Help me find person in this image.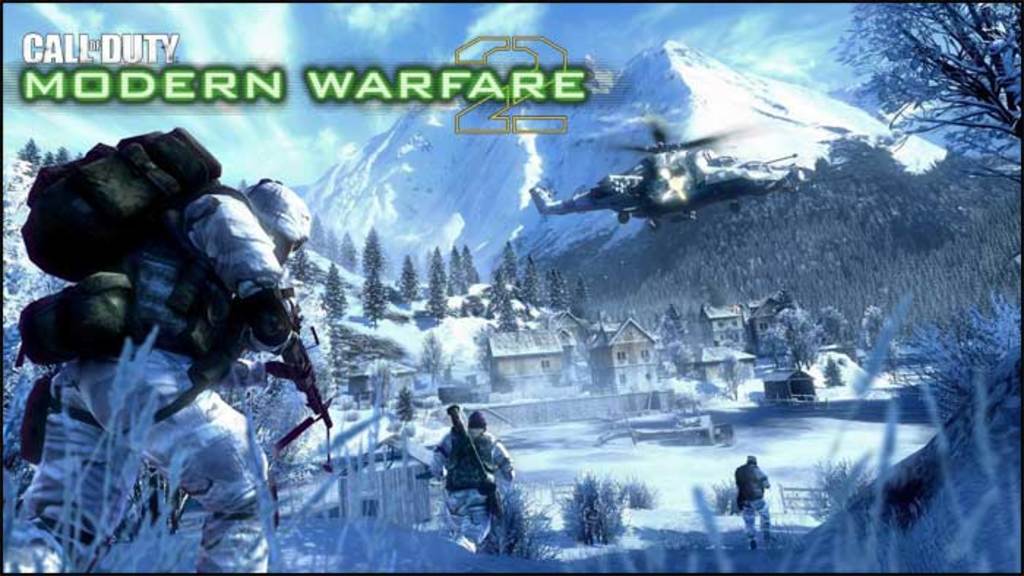
Found it: [736, 459, 774, 548].
